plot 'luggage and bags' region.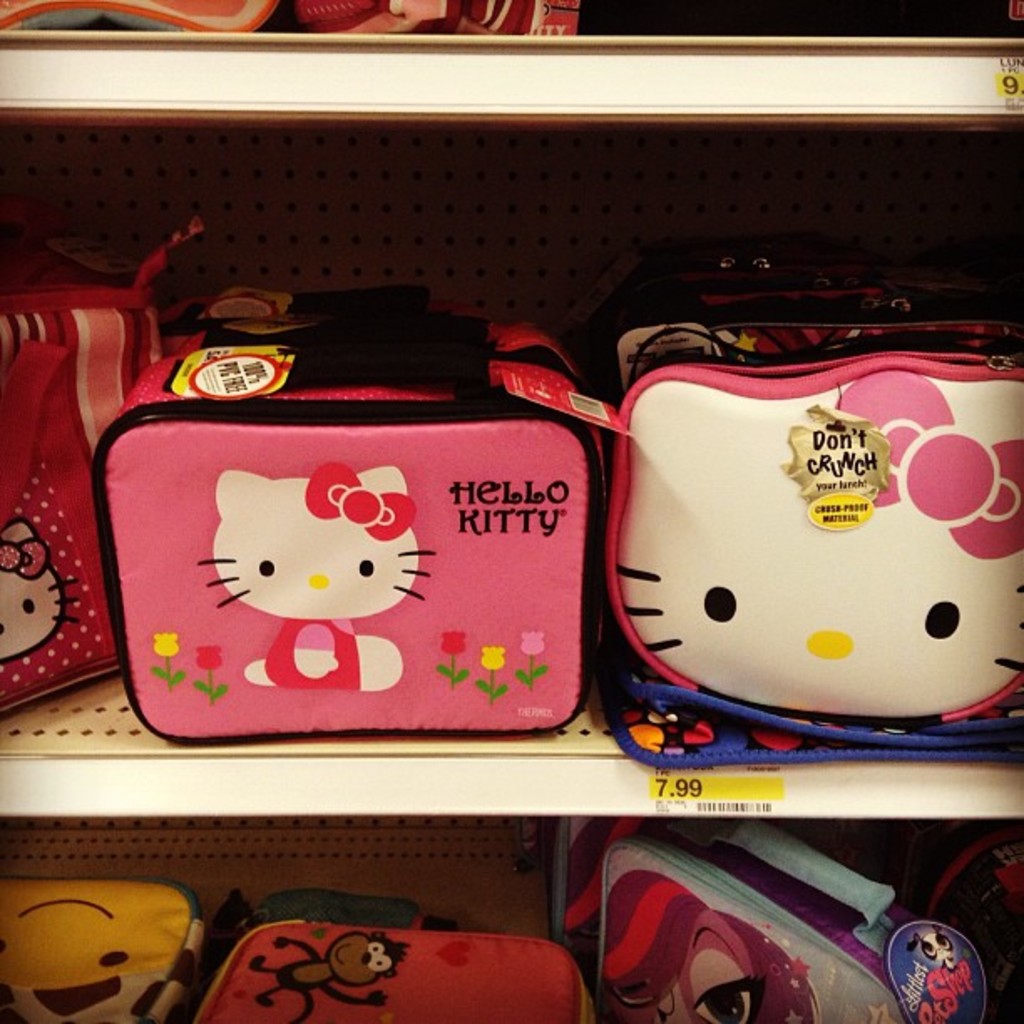
Plotted at select_region(599, 338, 1022, 724).
